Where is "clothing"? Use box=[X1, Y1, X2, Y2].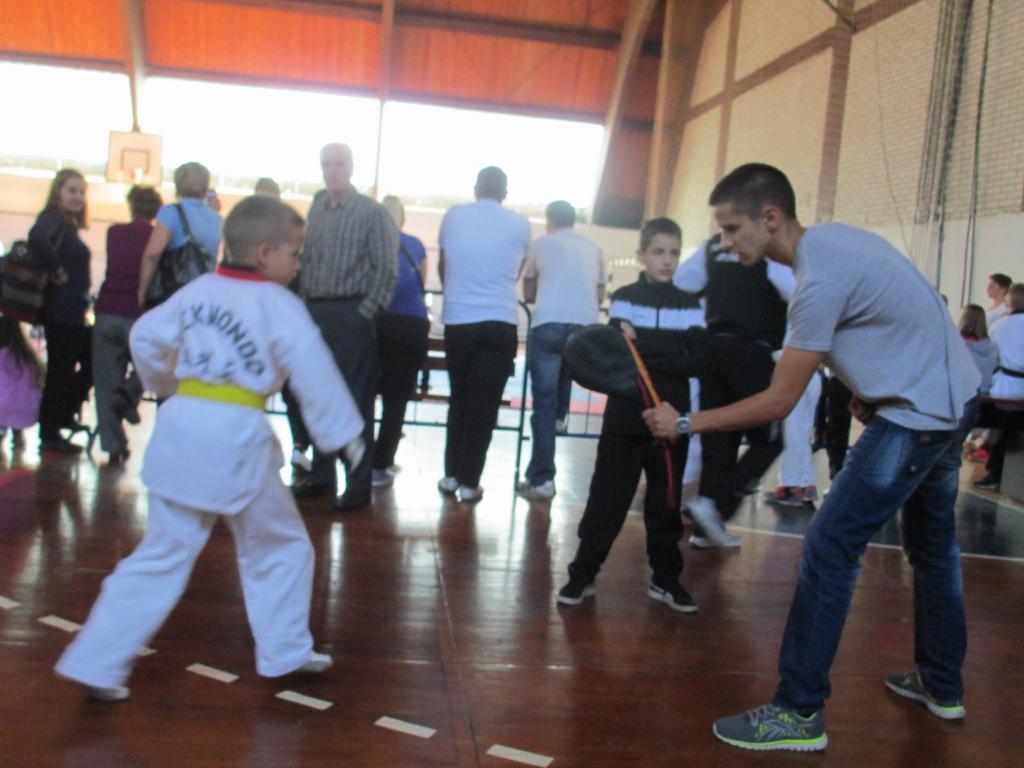
box=[569, 276, 704, 596].
